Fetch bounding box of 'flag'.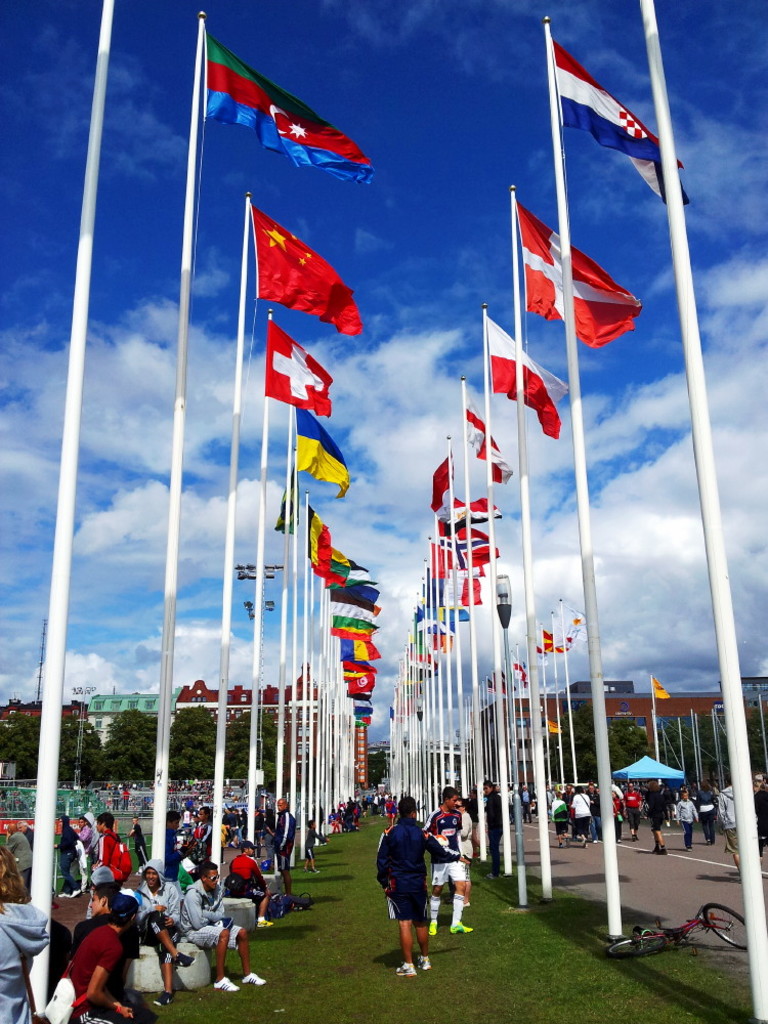
Bbox: select_region(246, 200, 367, 342).
